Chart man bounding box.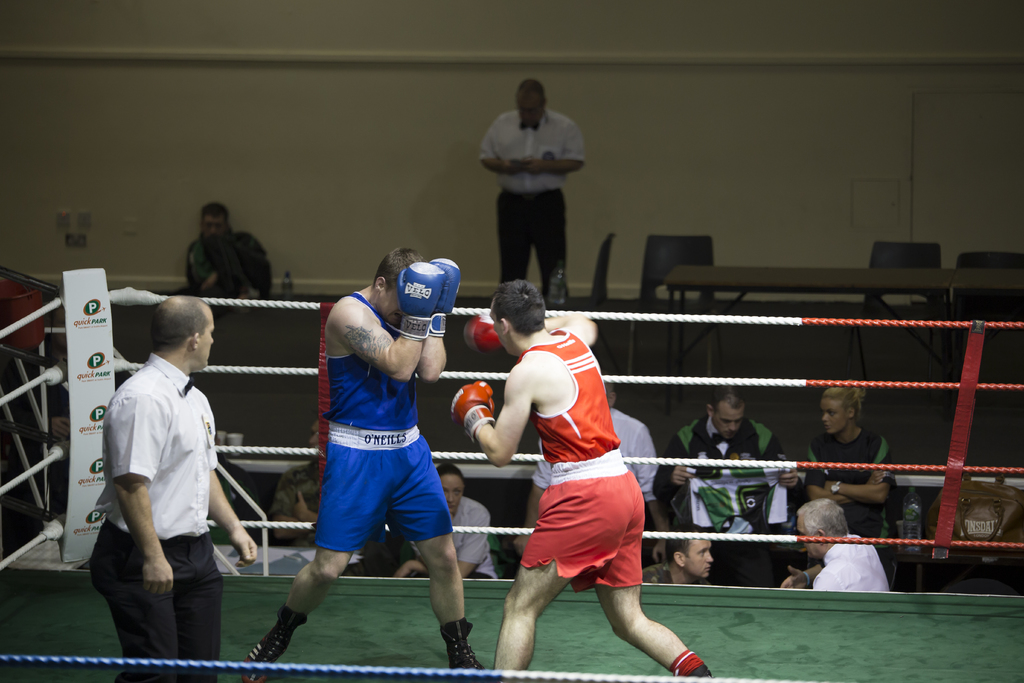
Charted: bbox(175, 197, 284, 317).
